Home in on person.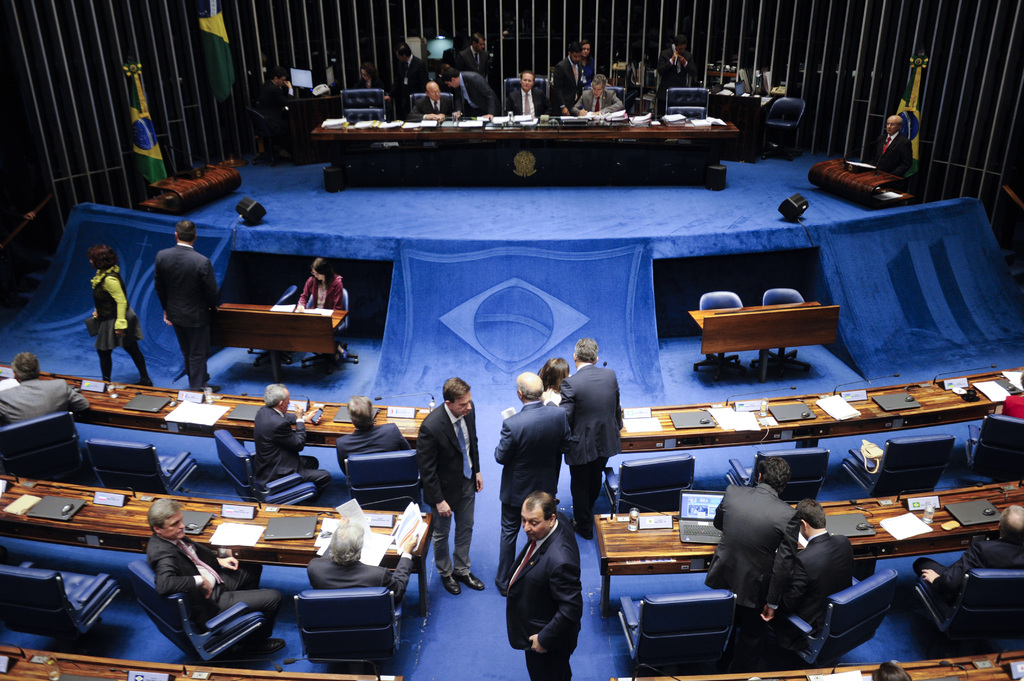
Homed in at rect(504, 490, 582, 680).
